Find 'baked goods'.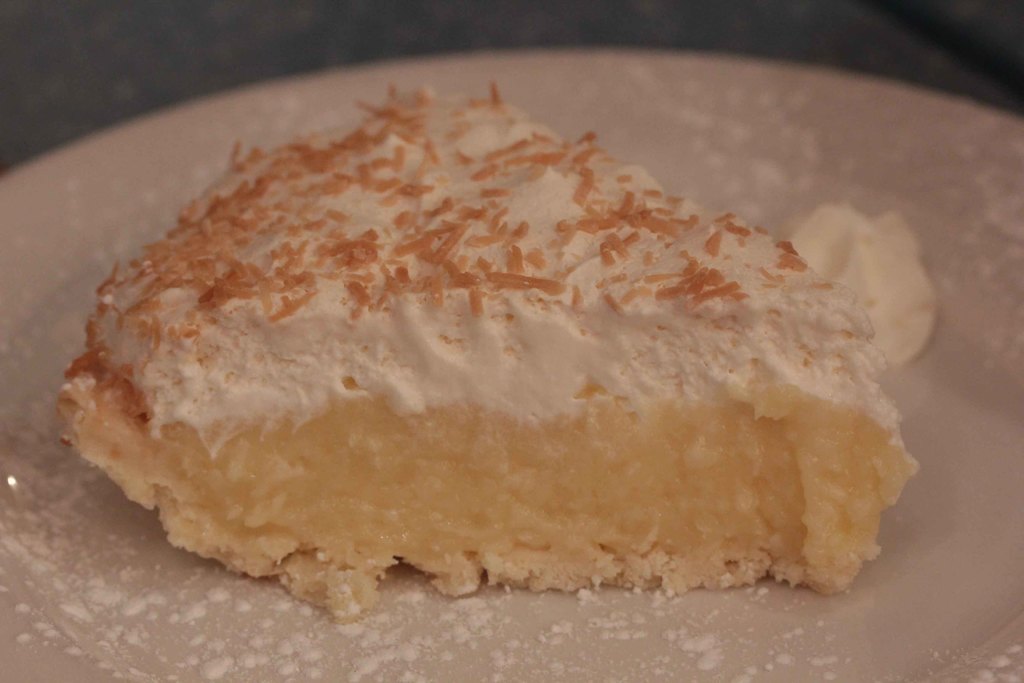
(61, 99, 899, 633).
